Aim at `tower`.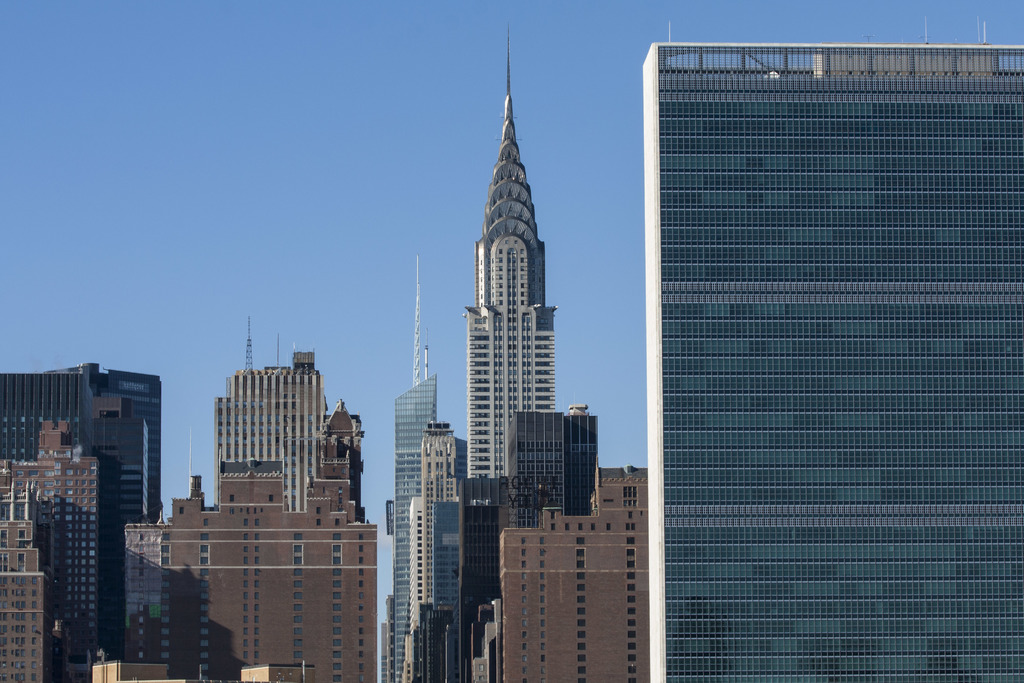
Aimed at region(216, 325, 330, 501).
